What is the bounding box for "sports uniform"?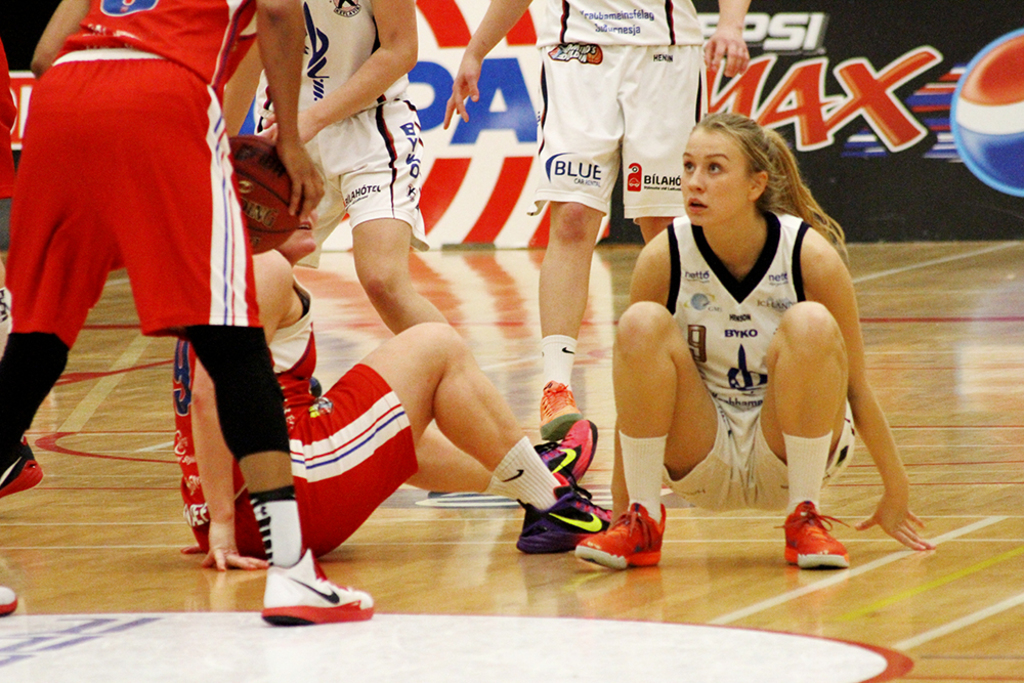
bbox=[173, 260, 434, 568].
